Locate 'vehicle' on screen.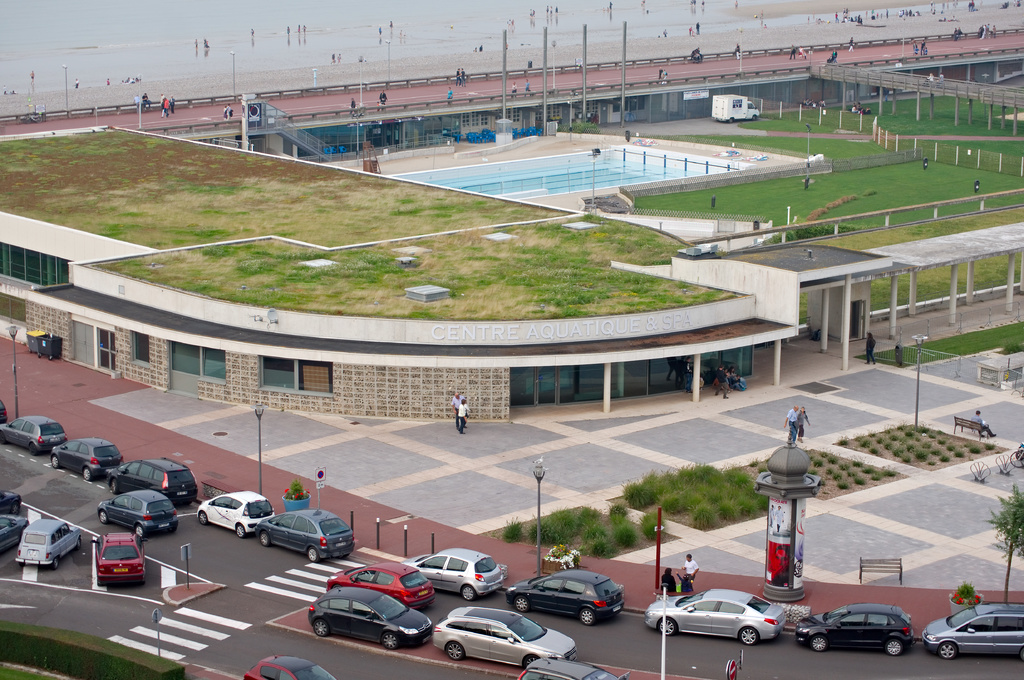
On screen at detection(15, 517, 82, 569).
